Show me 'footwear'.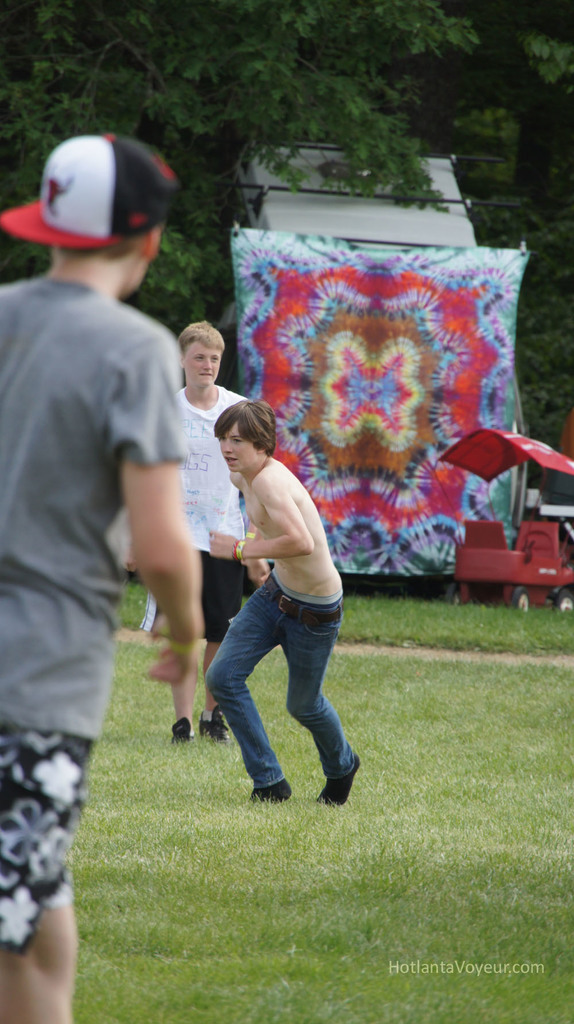
'footwear' is here: 171 718 196 749.
